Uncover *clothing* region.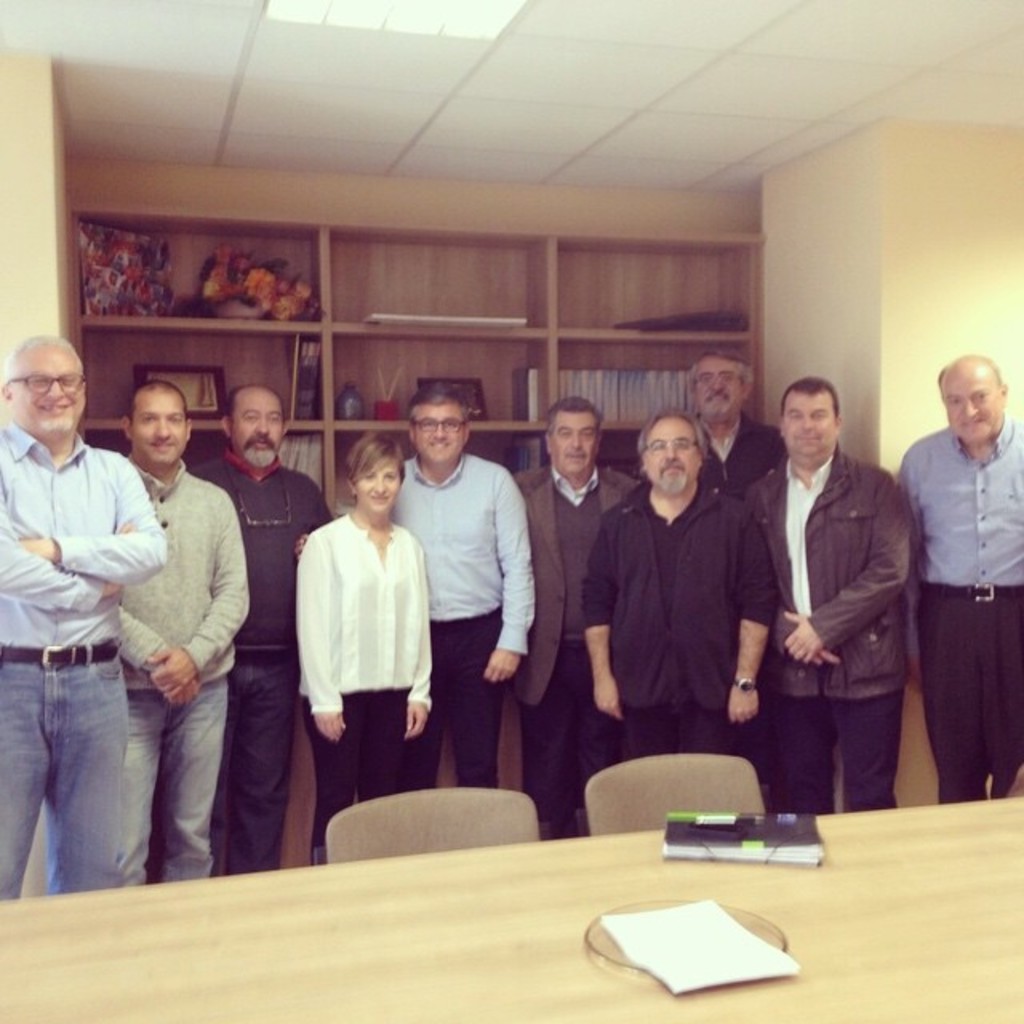
Uncovered: (282, 477, 437, 798).
